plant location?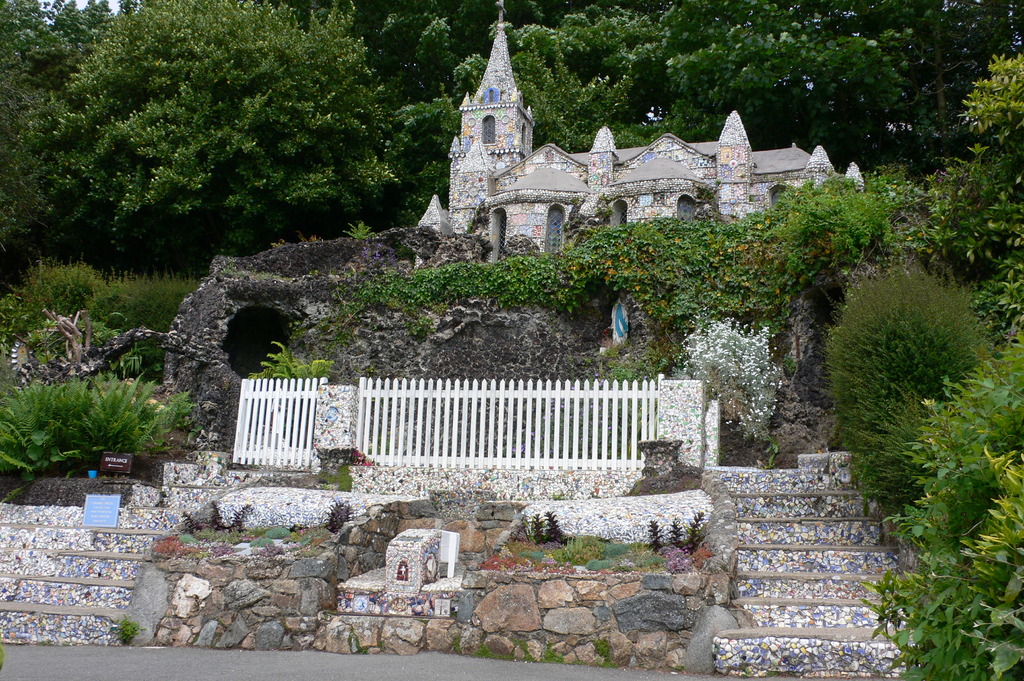
{"left": 210, "top": 500, "right": 221, "bottom": 531}
